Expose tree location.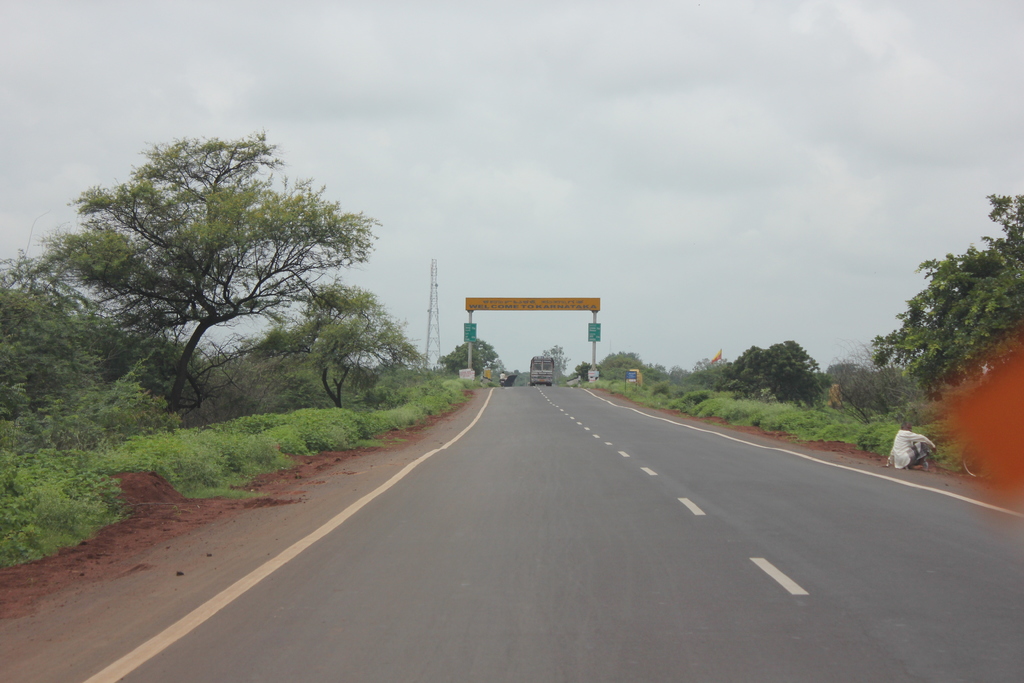
Exposed at 234:283:425:403.
